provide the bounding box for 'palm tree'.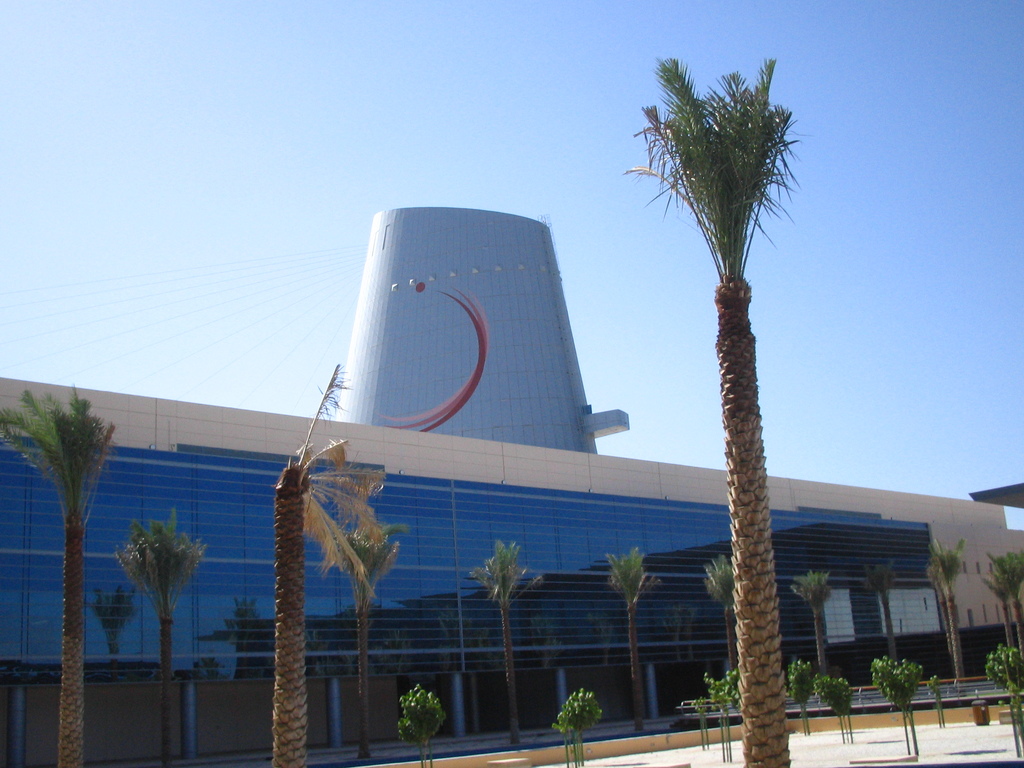
x1=564 y1=688 x2=595 y2=767.
